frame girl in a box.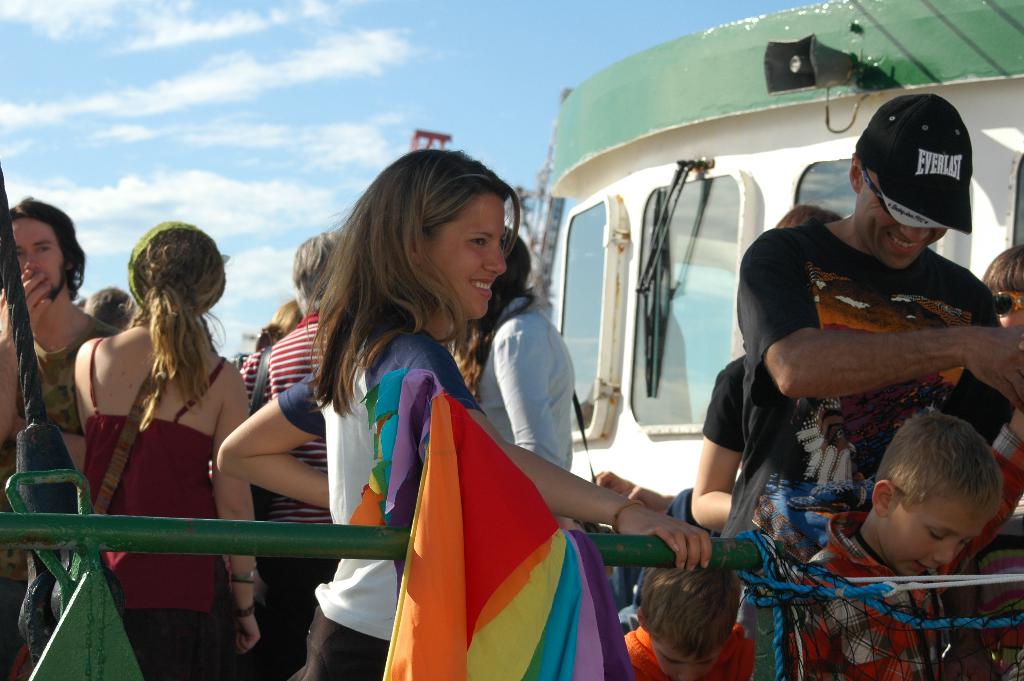
bbox=(218, 147, 708, 680).
